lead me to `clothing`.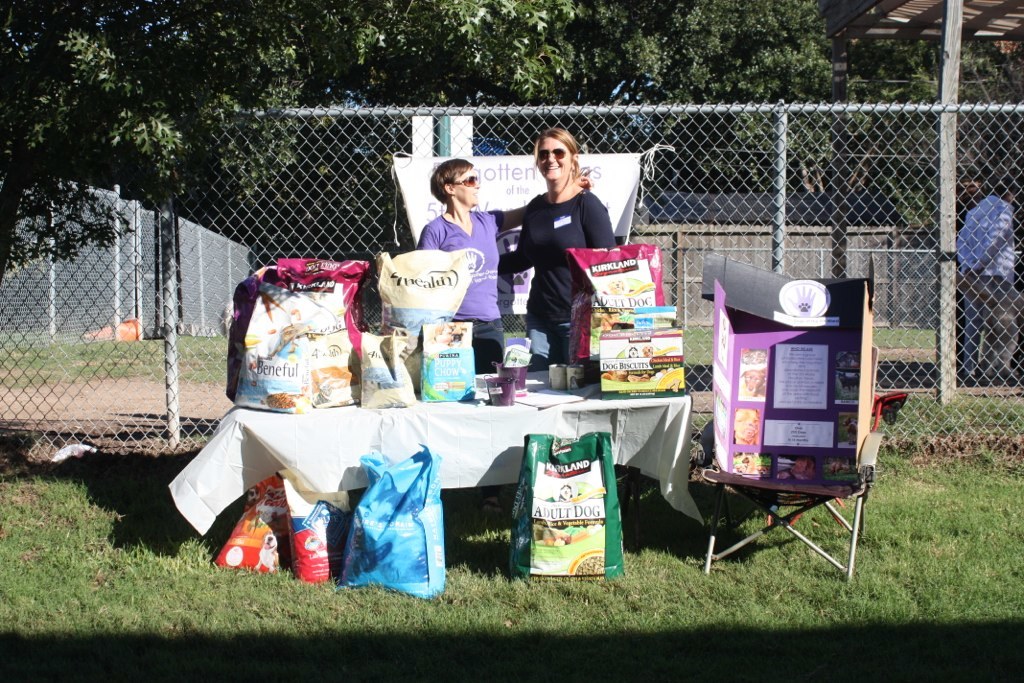
Lead to x1=417 y1=212 x2=505 y2=373.
